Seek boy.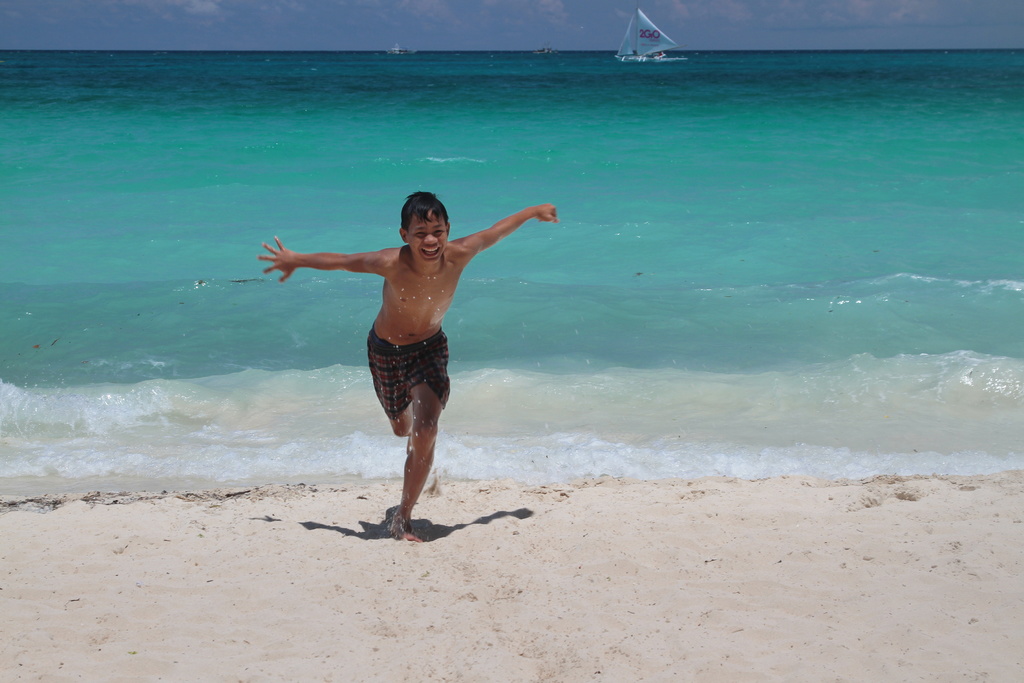
l=280, t=169, r=564, b=531.
